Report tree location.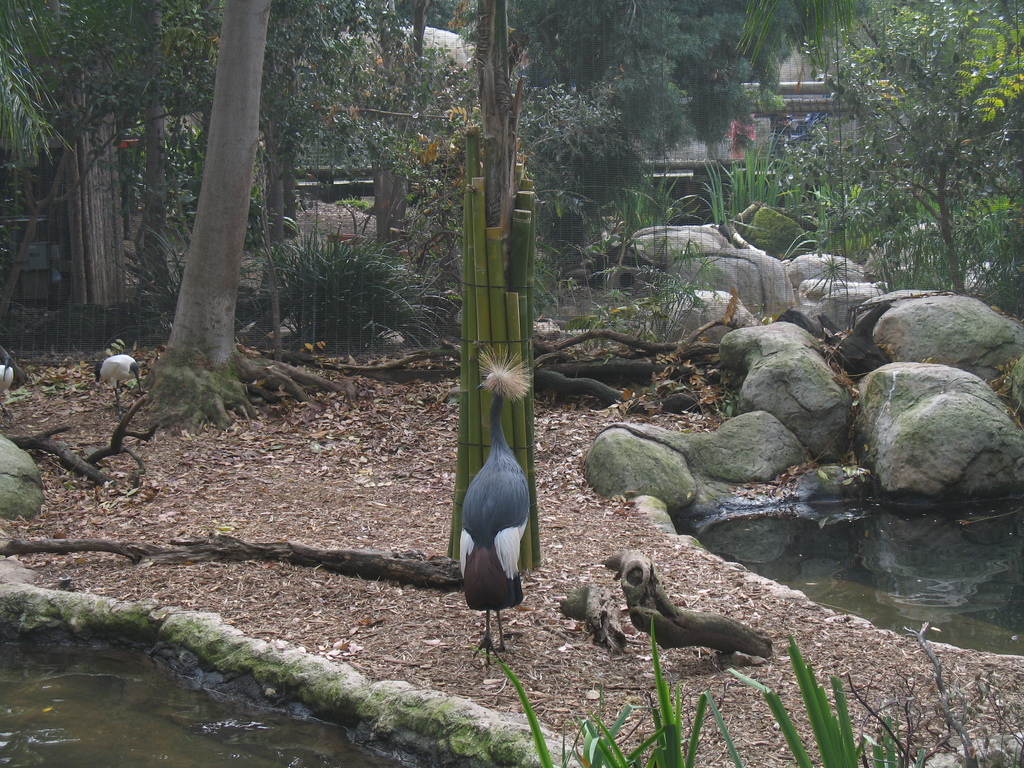
Report: [292, 0, 485, 271].
